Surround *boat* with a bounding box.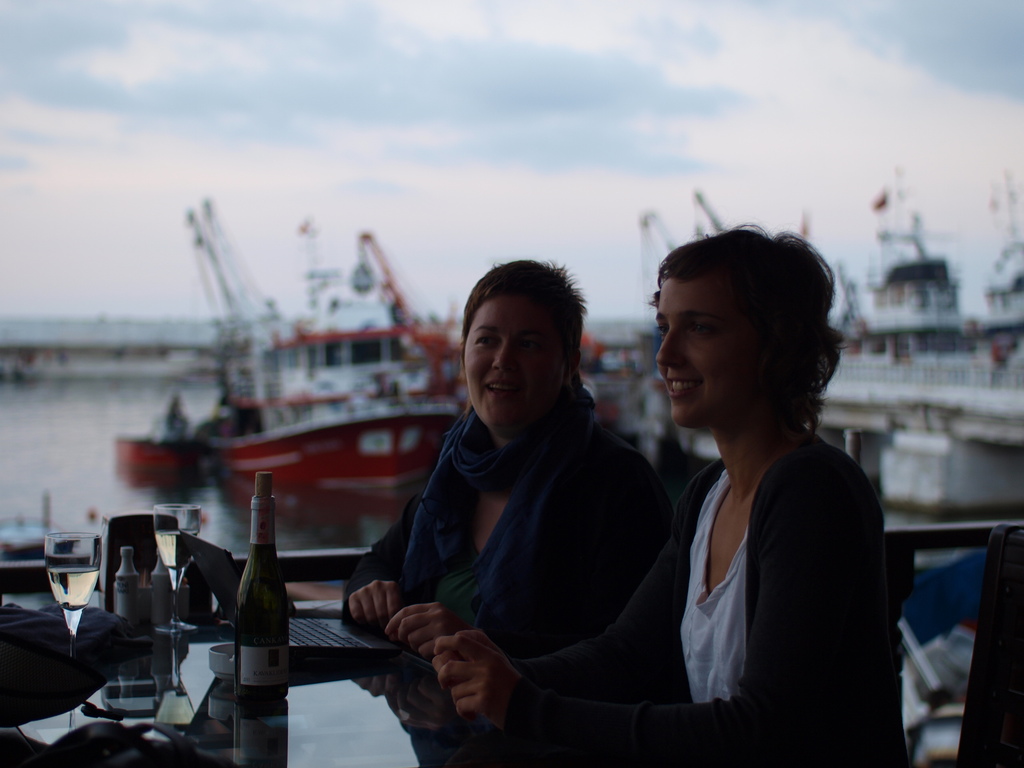
(left=549, top=213, right=710, bottom=477).
